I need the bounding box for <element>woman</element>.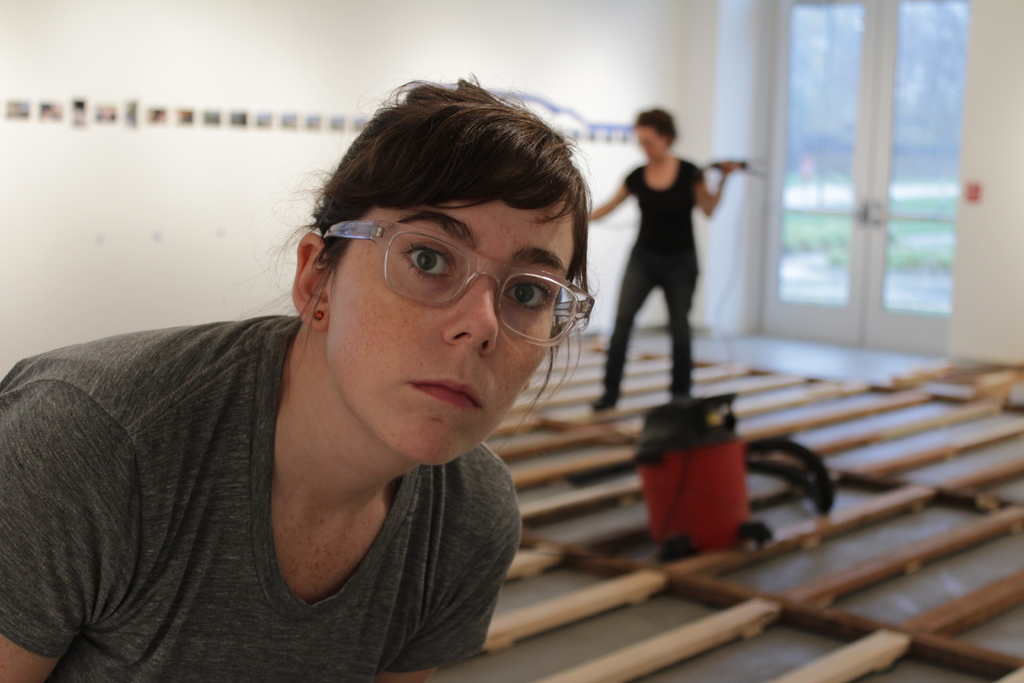
Here it is: crop(46, 77, 646, 668).
